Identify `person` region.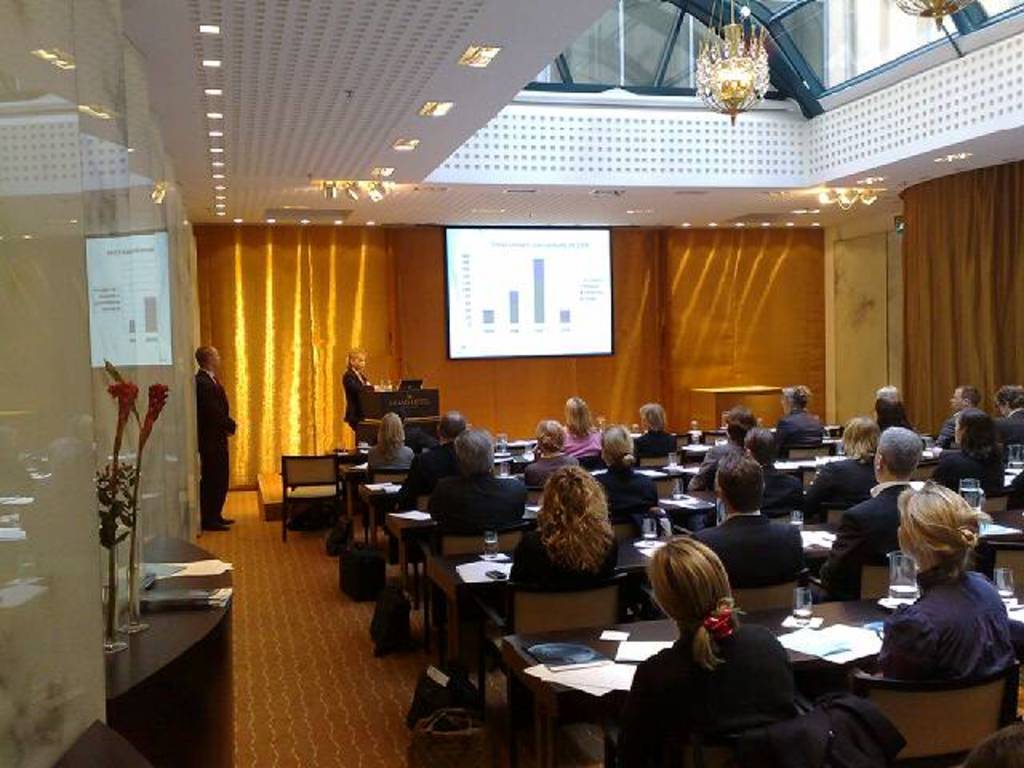
Region: Rect(622, 538, 795, 766).
